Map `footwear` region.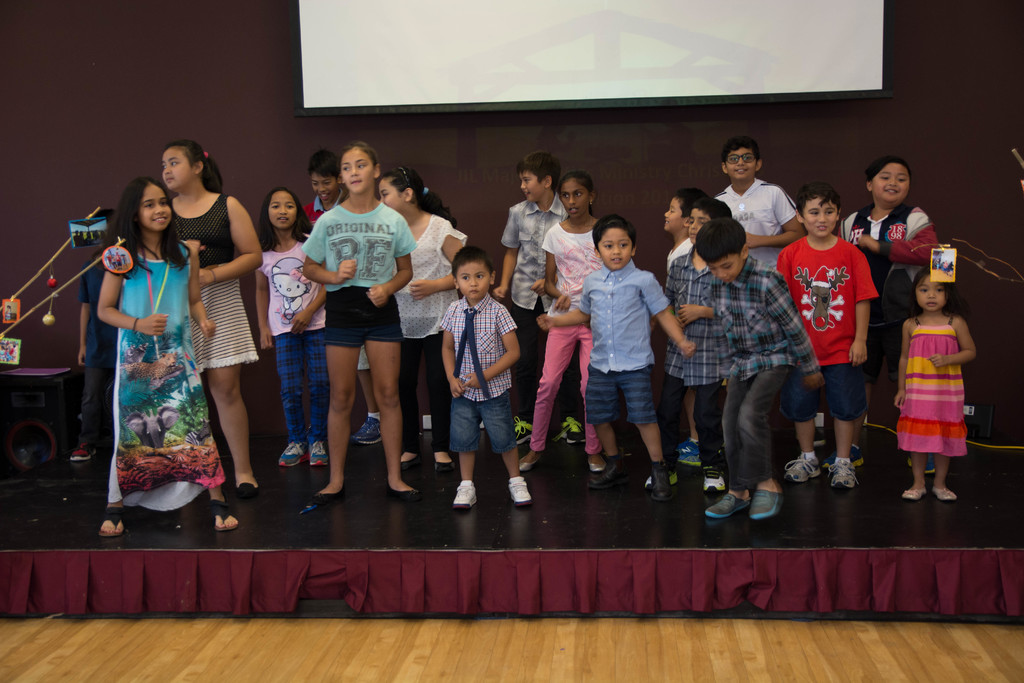
Mapped to 97,506,129,538.
